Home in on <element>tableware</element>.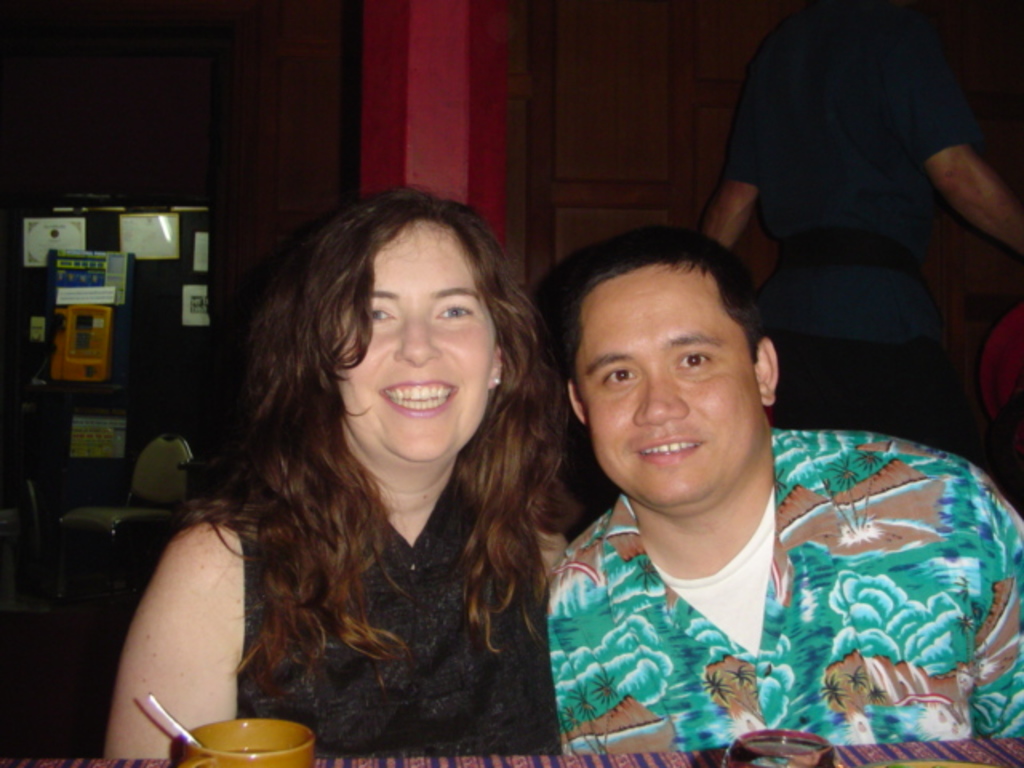
Homed in at l=150, t=694, r=210, b=747.
